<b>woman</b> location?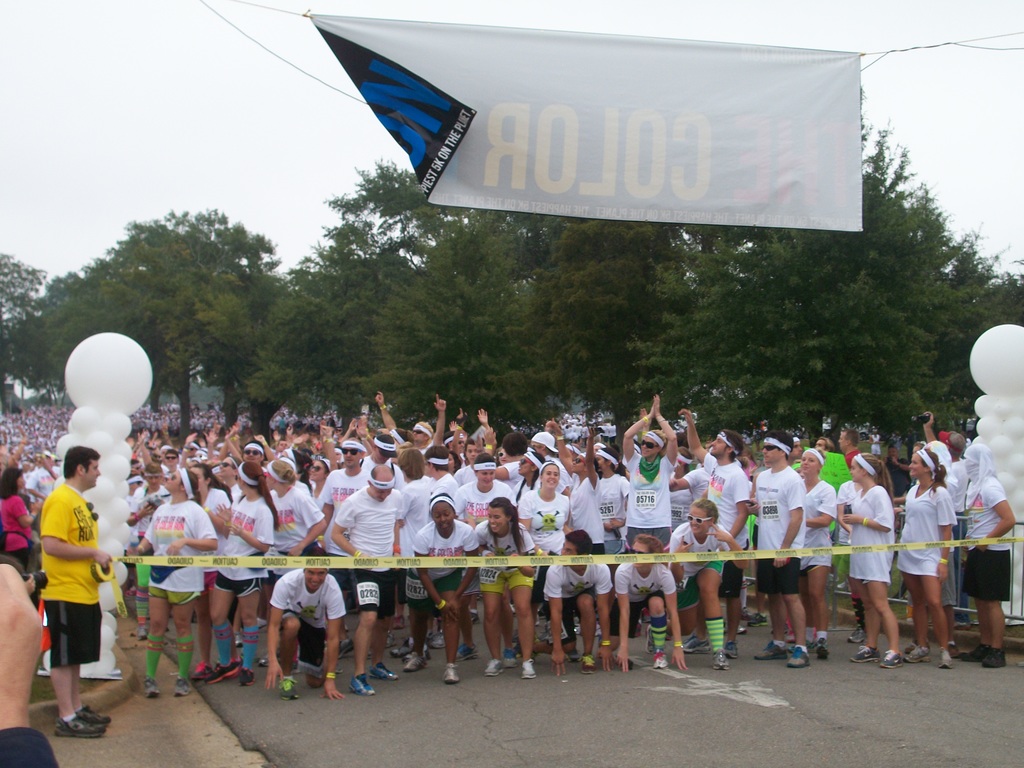
186, 461, 231, 685
